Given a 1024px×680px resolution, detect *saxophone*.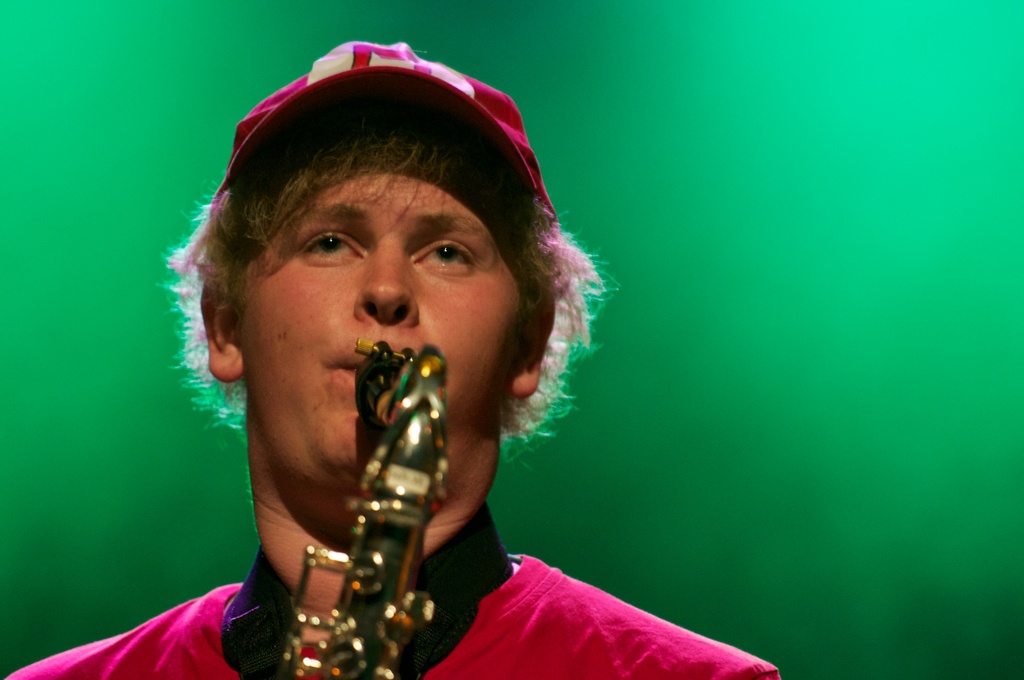
<region>271, 336, 451, 679</region>.
